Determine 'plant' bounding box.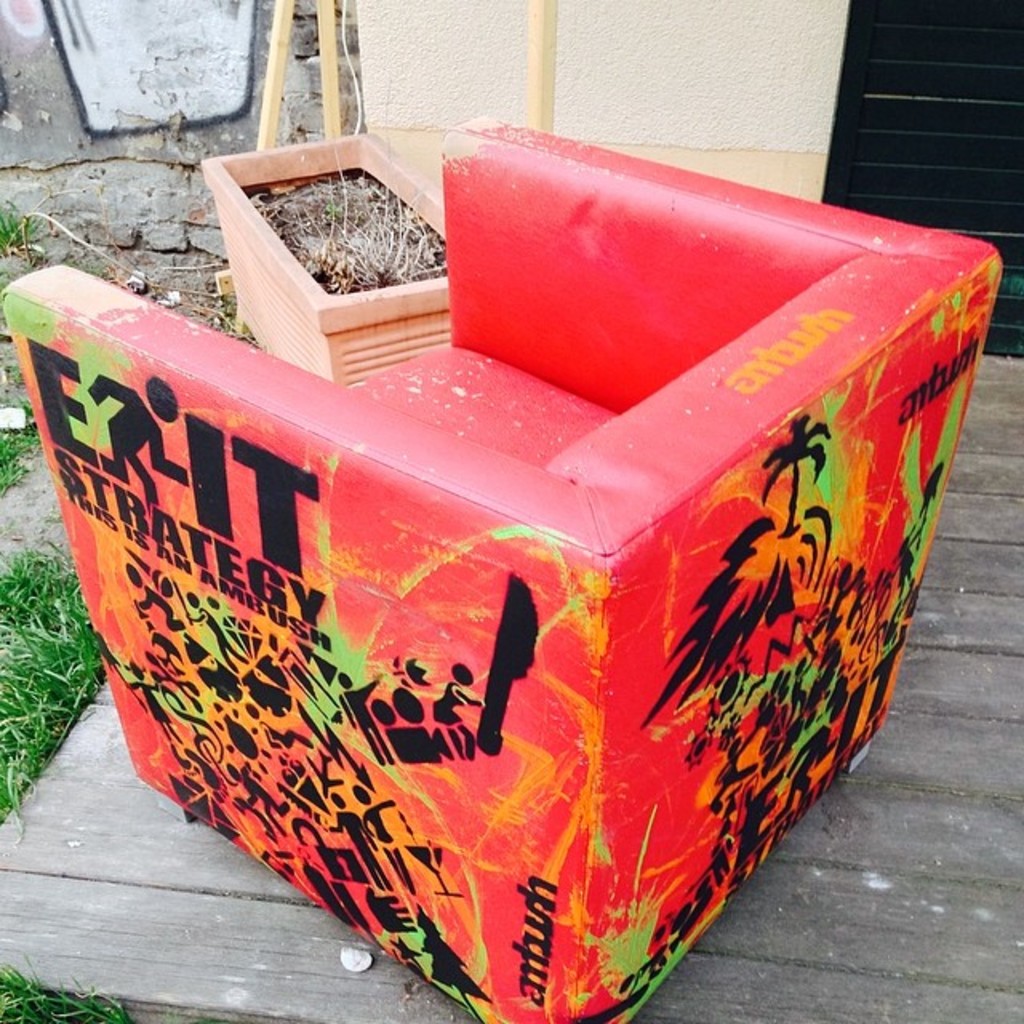
Determined: [x1=0, y1=197, x2=38, y2=251].
